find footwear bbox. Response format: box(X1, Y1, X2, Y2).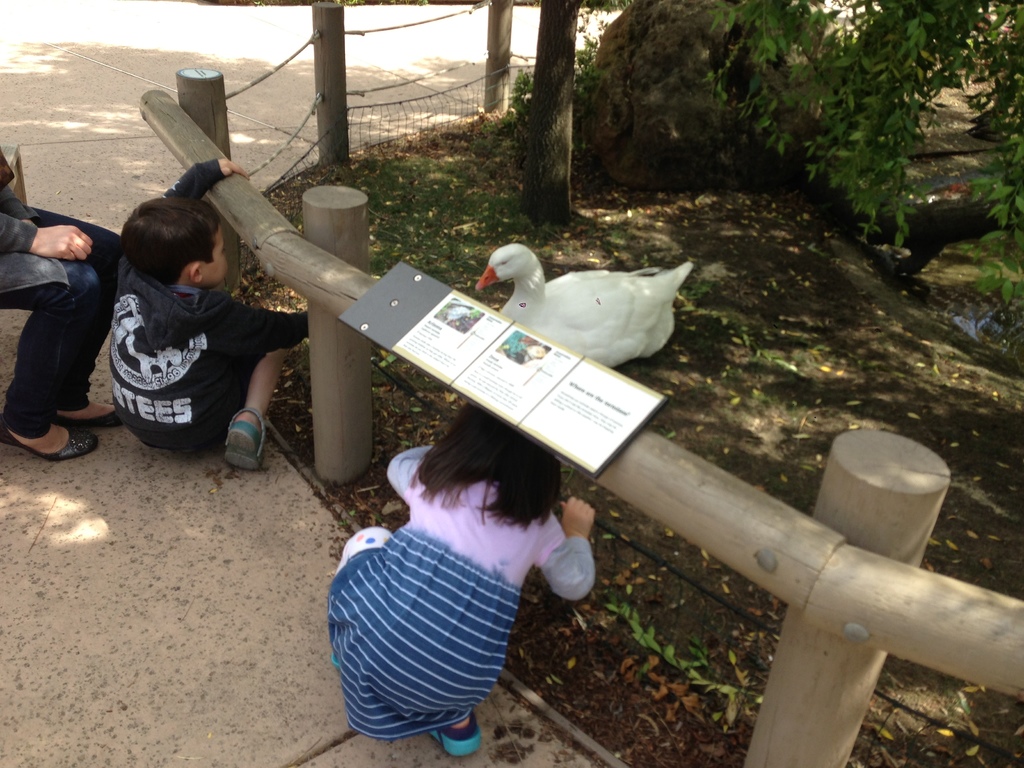
box(221, 404, 263, 475).
